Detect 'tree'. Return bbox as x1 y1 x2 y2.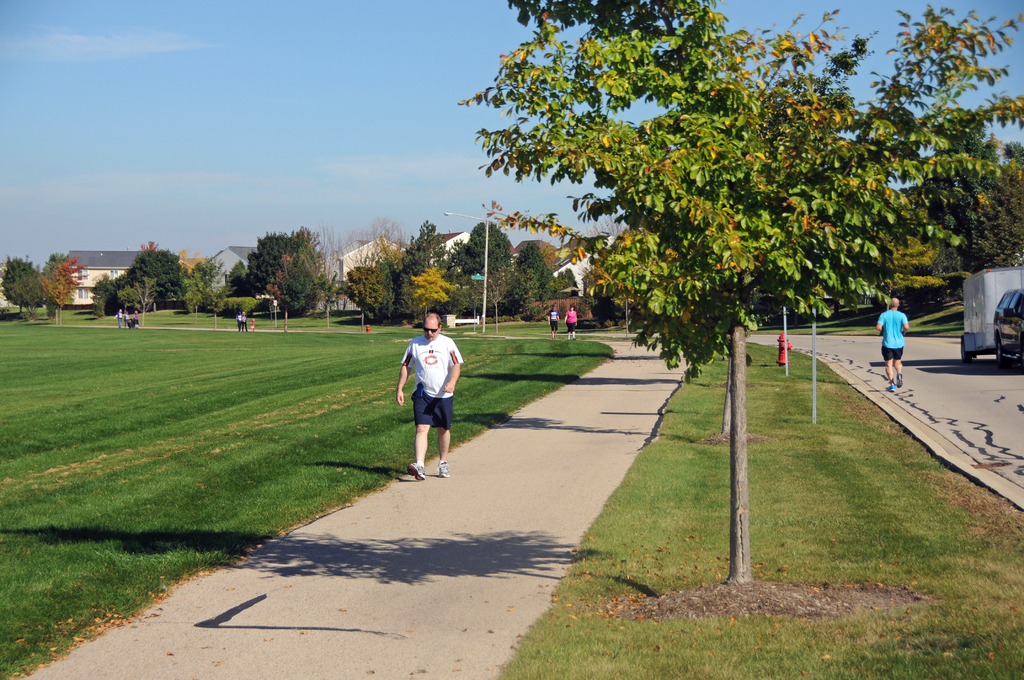
44 258 92 328.
